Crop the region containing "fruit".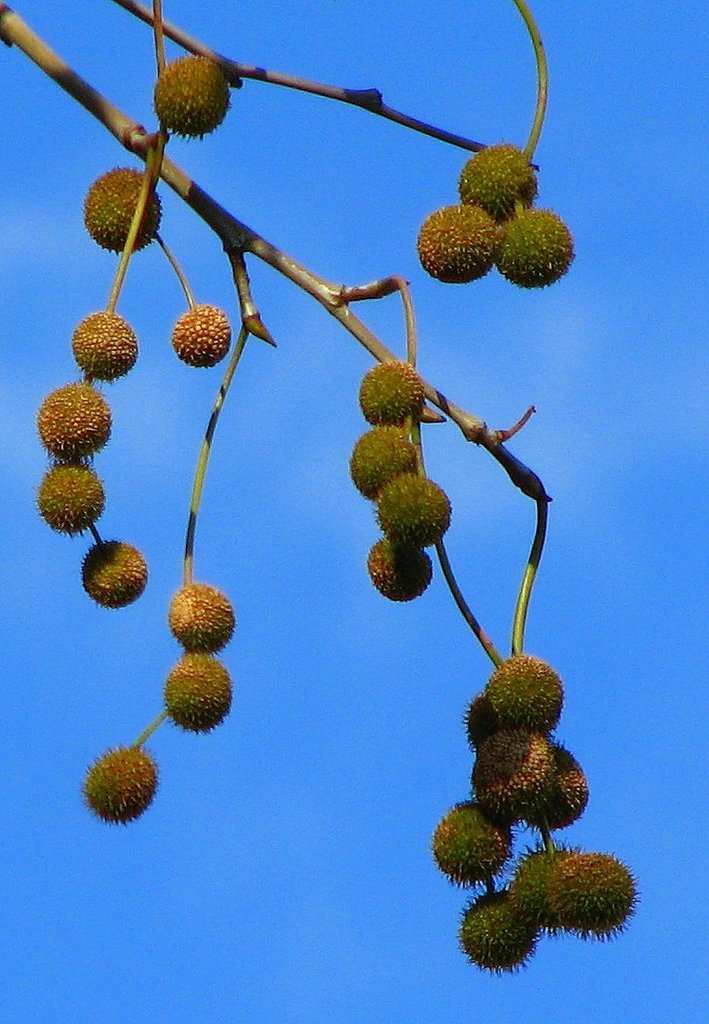
Crop region: 168, 654, 237, 739.
